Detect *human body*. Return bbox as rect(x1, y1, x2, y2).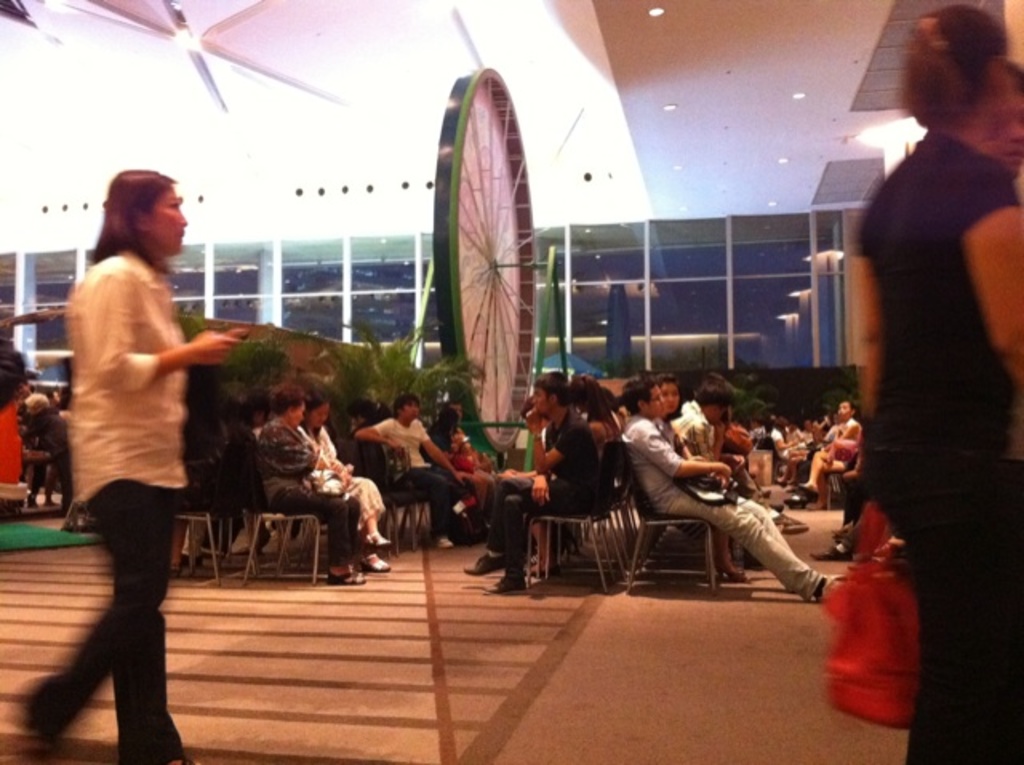
rect(618, 413, 858, 621).
